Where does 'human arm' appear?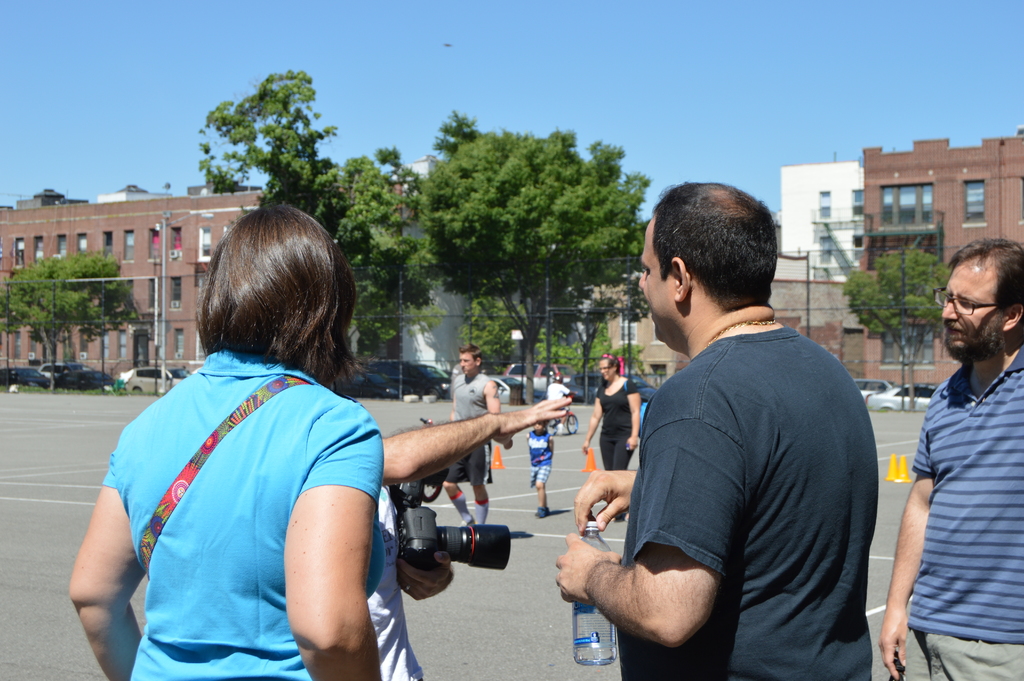
Appears at [483,375,502,418].
